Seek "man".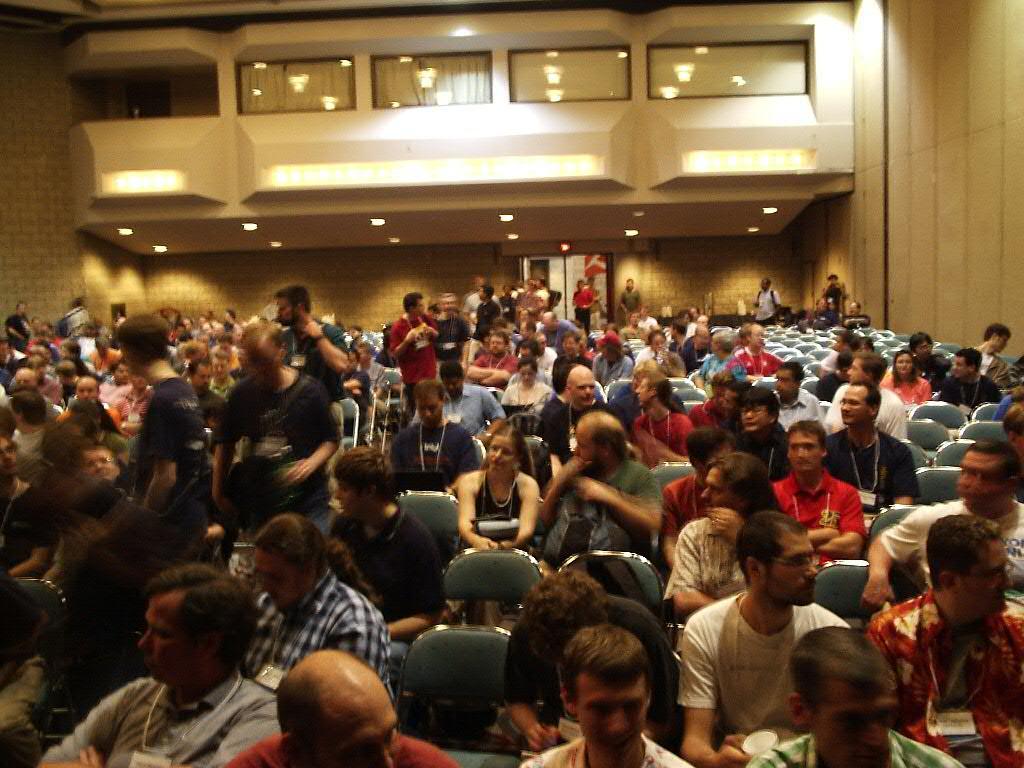
x1=749, y1=275, x2=782, y2=331.
